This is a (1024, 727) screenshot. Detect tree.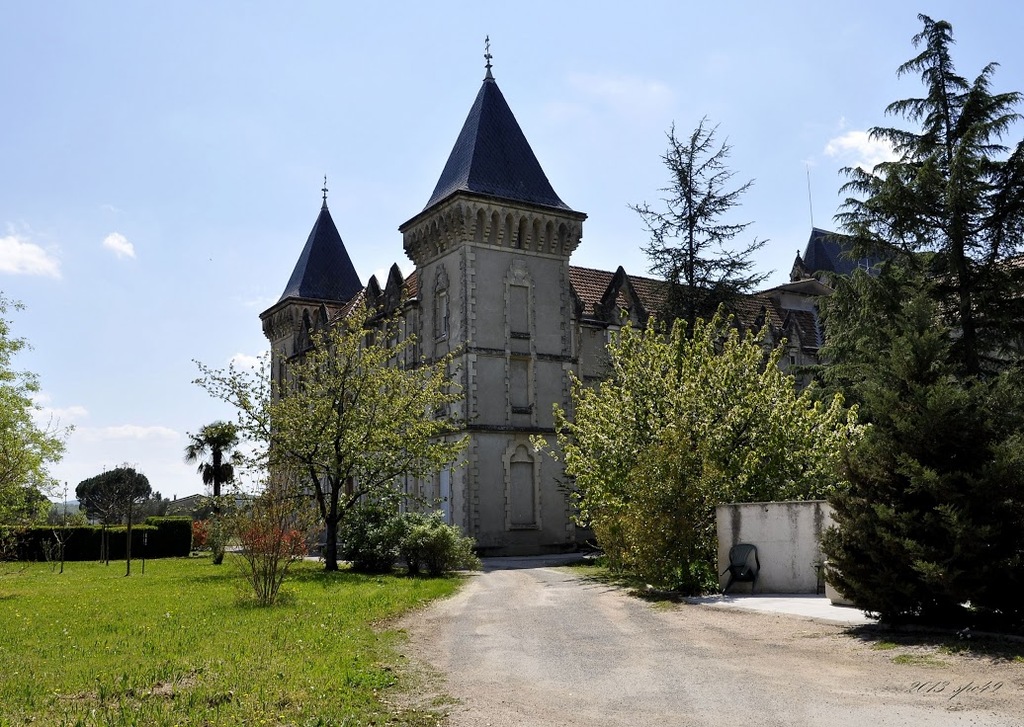
(809,357,1017,616).
